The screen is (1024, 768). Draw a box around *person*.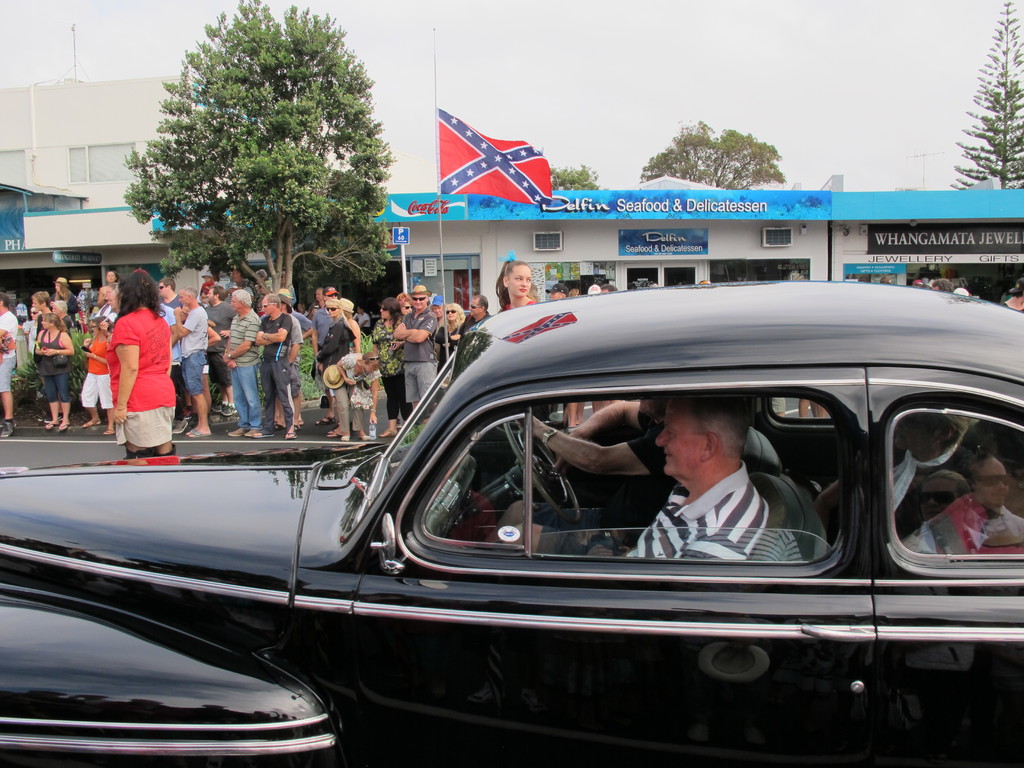
select_region(93, 268, 174, 473).
